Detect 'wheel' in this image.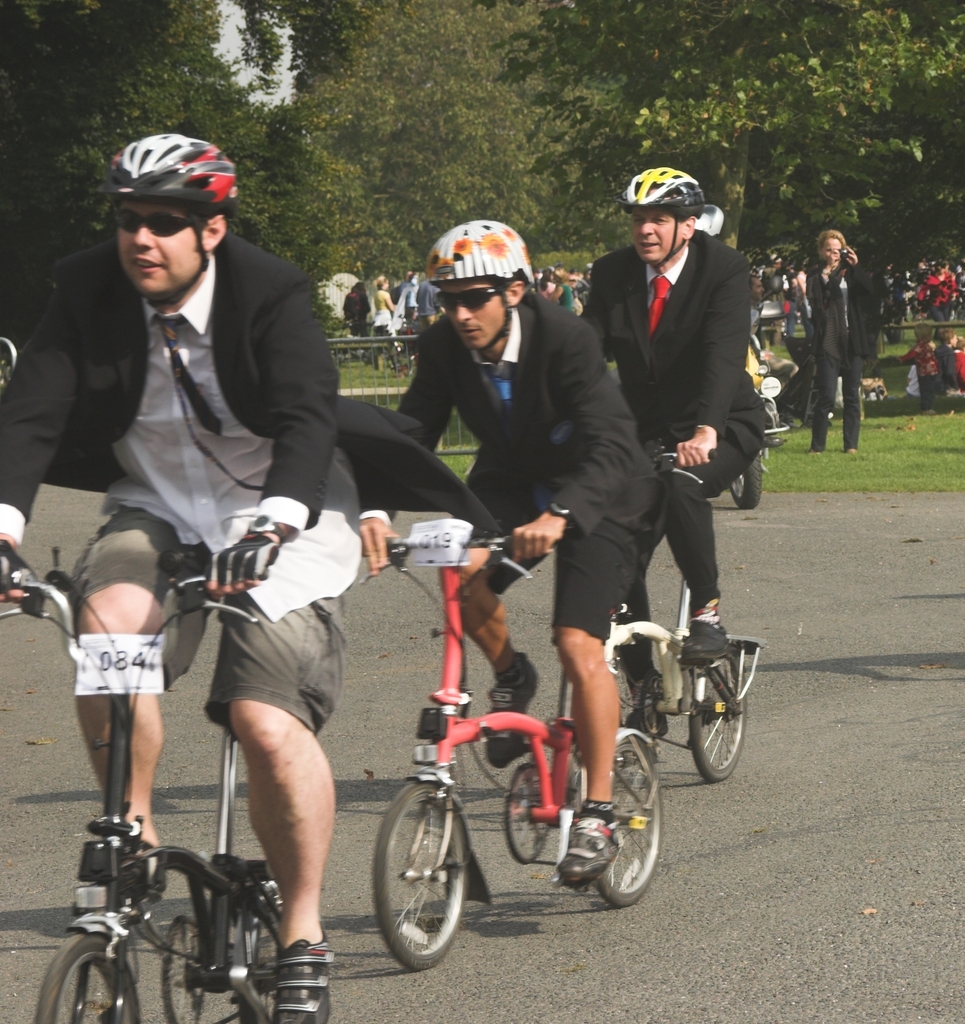
Detection: box=[369, 790, 469, 962].
